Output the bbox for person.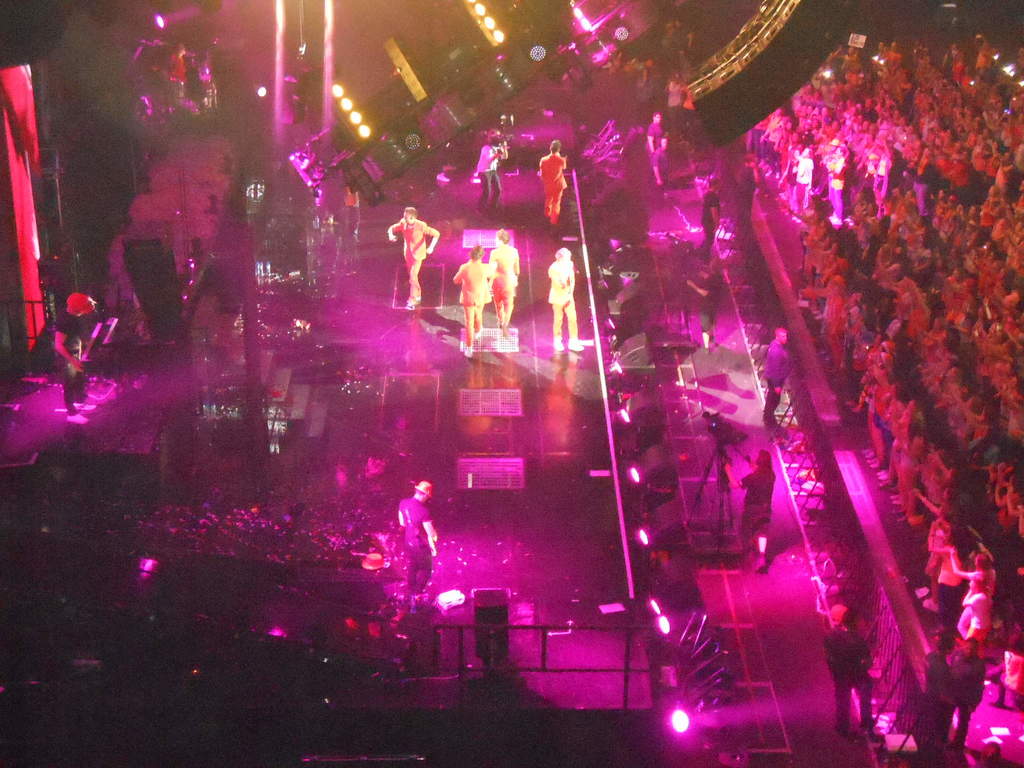
rect(652, 138, 670, 209).
